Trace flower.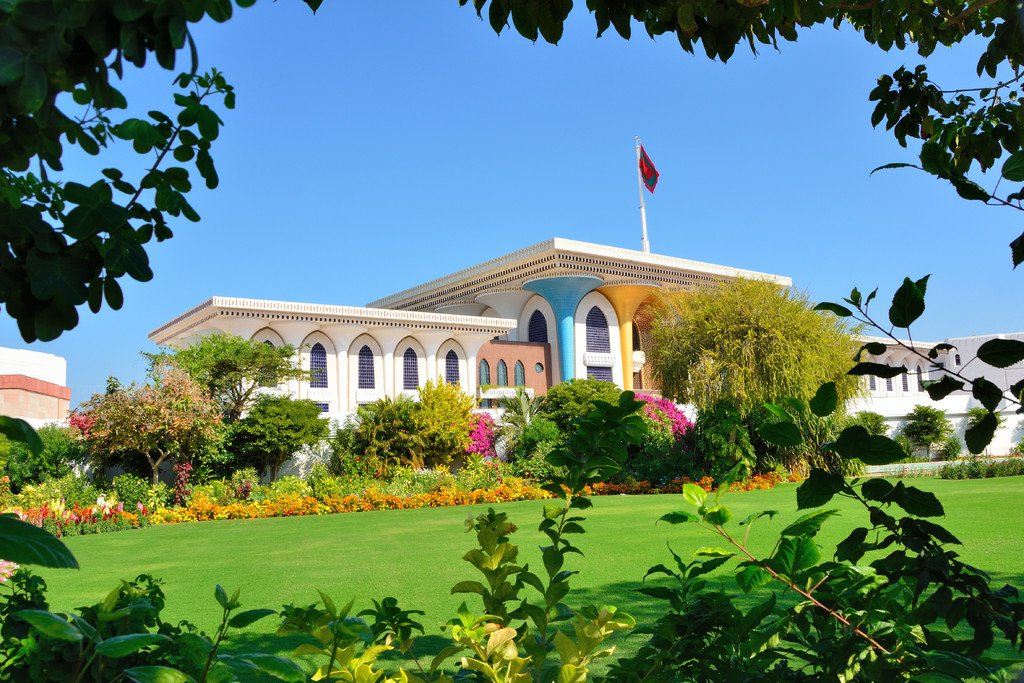
Traced to {"left": 989, "top": 458, "right": 996, "bottom": 468}.
